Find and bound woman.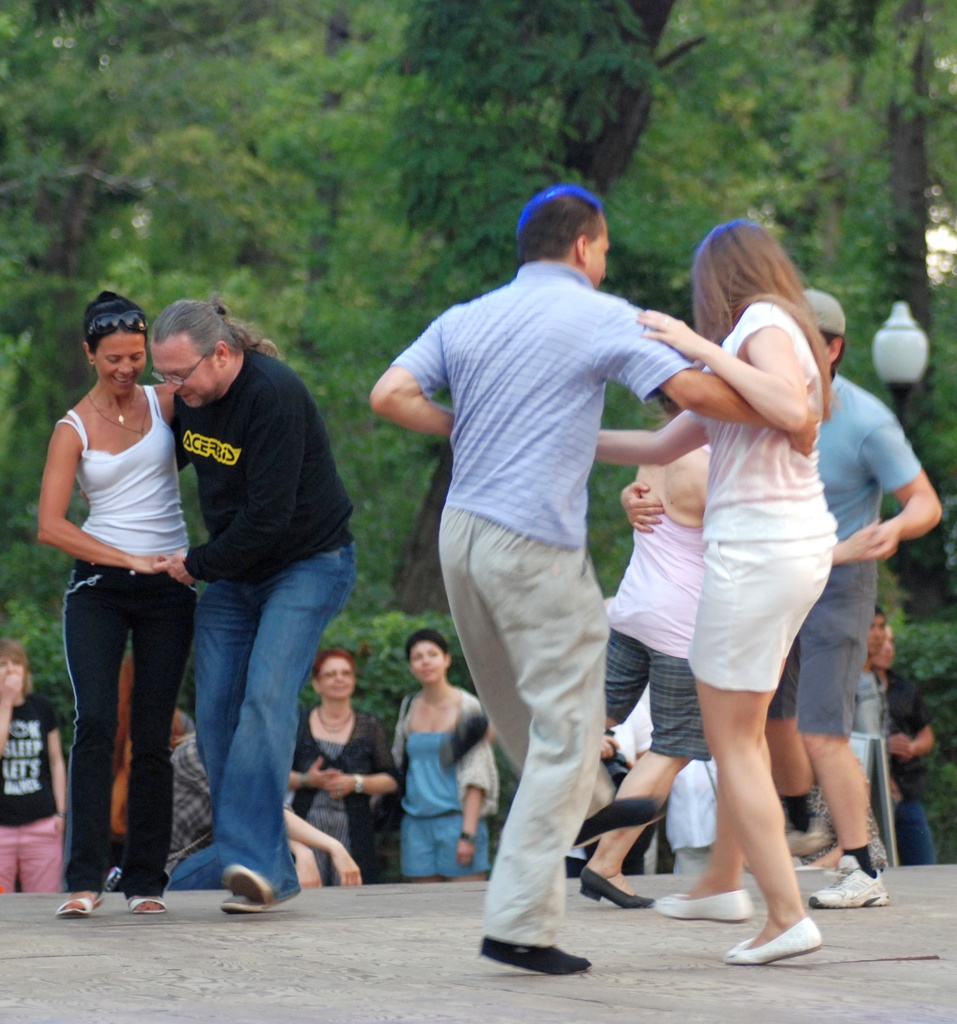
Bound: 72, 264, 306, 897.
